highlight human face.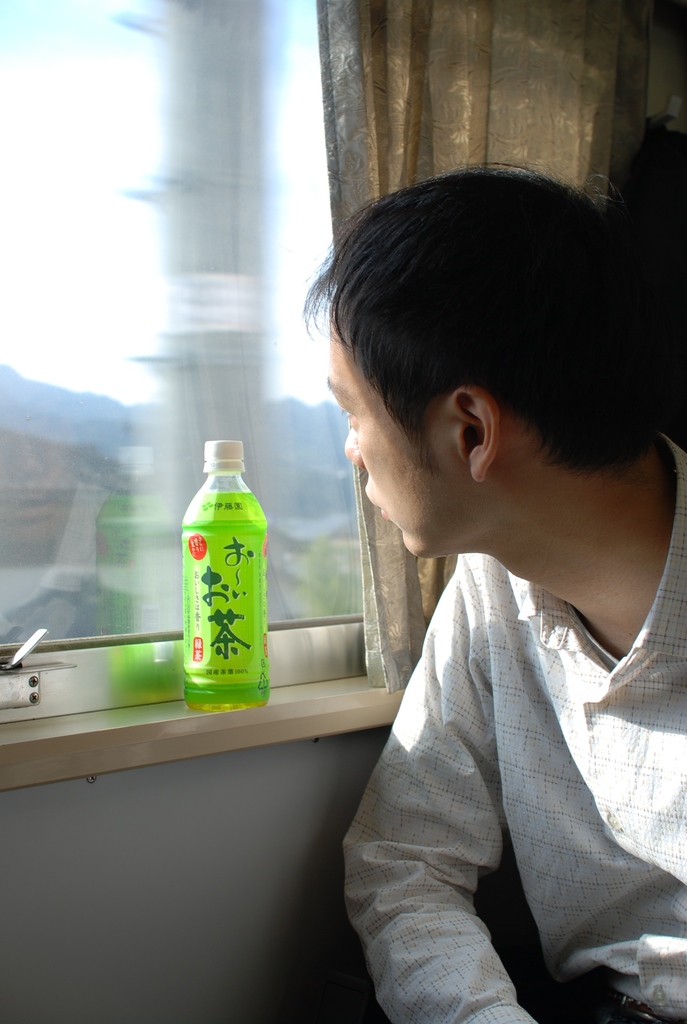
Highlighted region: x1=330, y1=298, x2=444, y2=568.
